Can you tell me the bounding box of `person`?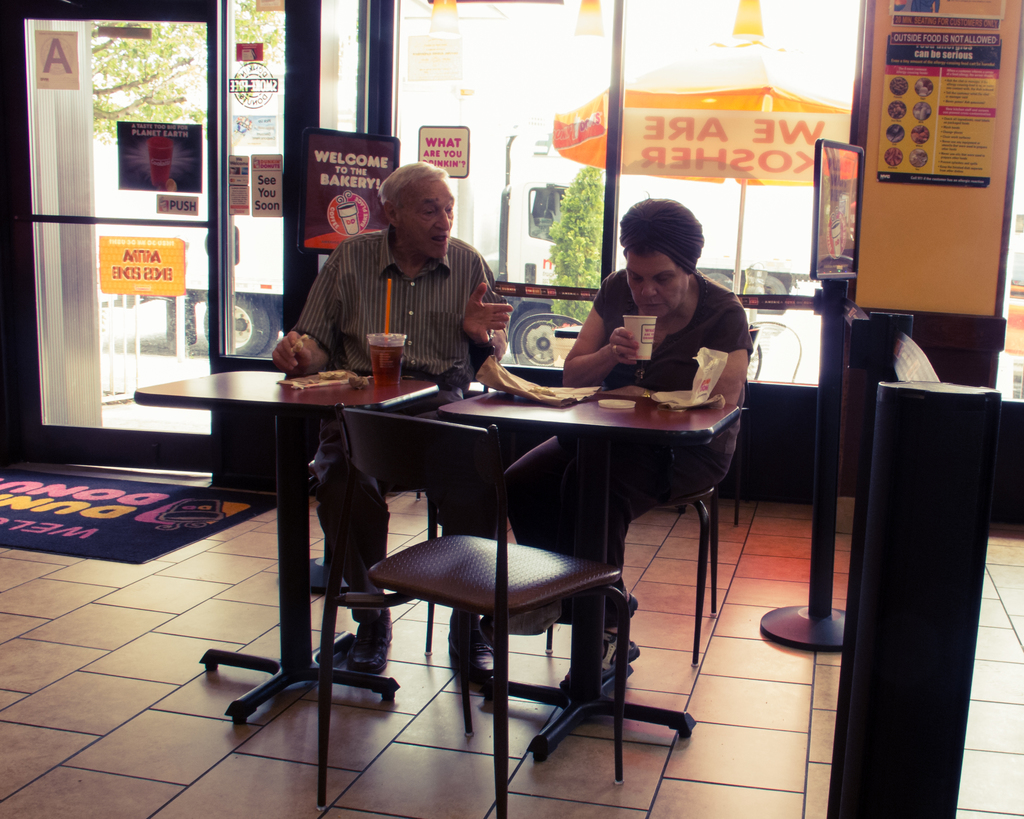
region(287, 166, 532, 691).
